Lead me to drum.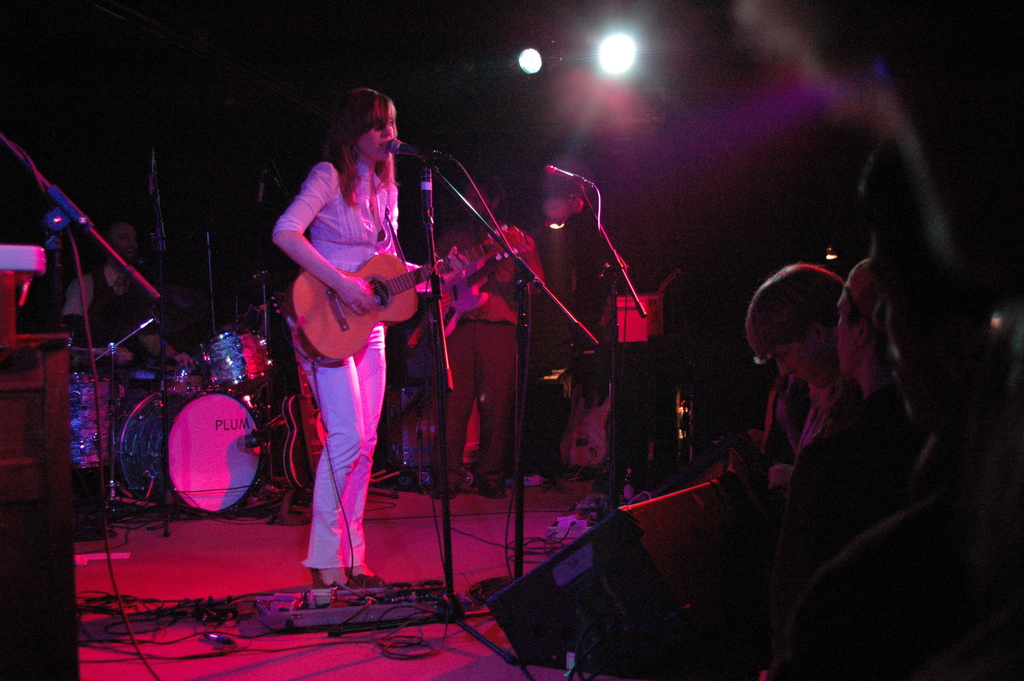
Lead to (x1=203, y1=320, x2=273, y2=386).
